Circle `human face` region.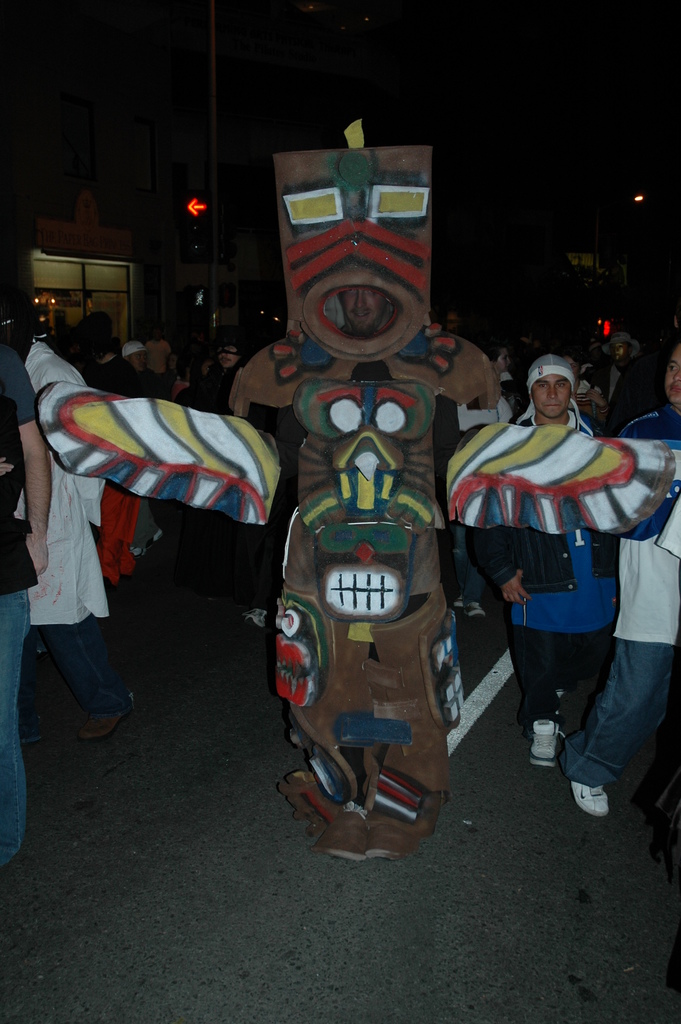
Region: <region>667, 340, 680, 402</region>.
